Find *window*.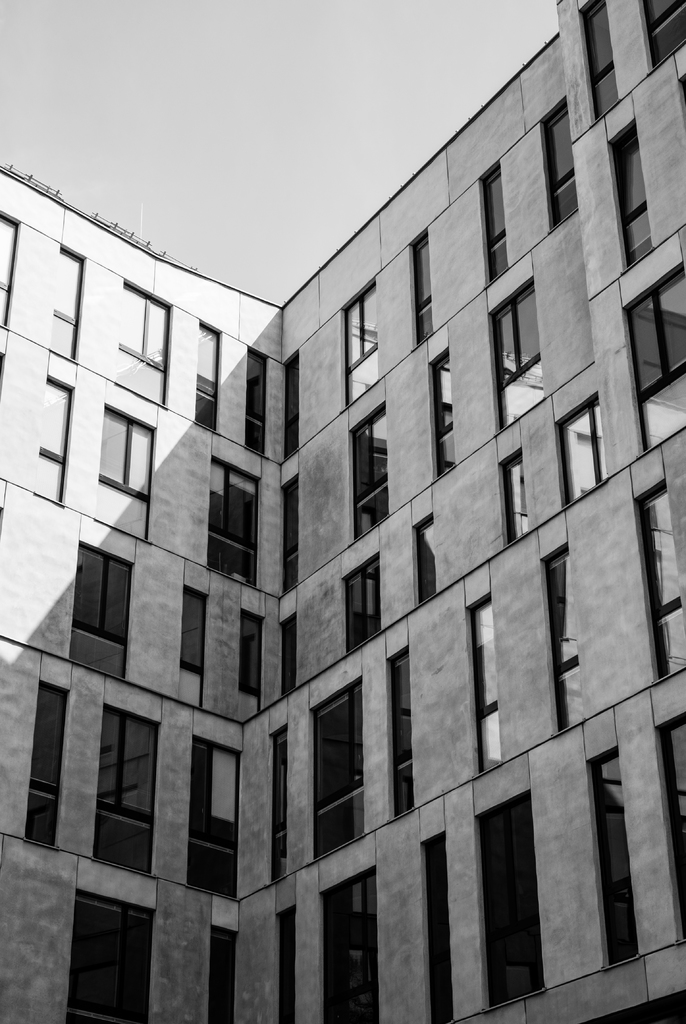
box=[208, 921, 239, 1023].
